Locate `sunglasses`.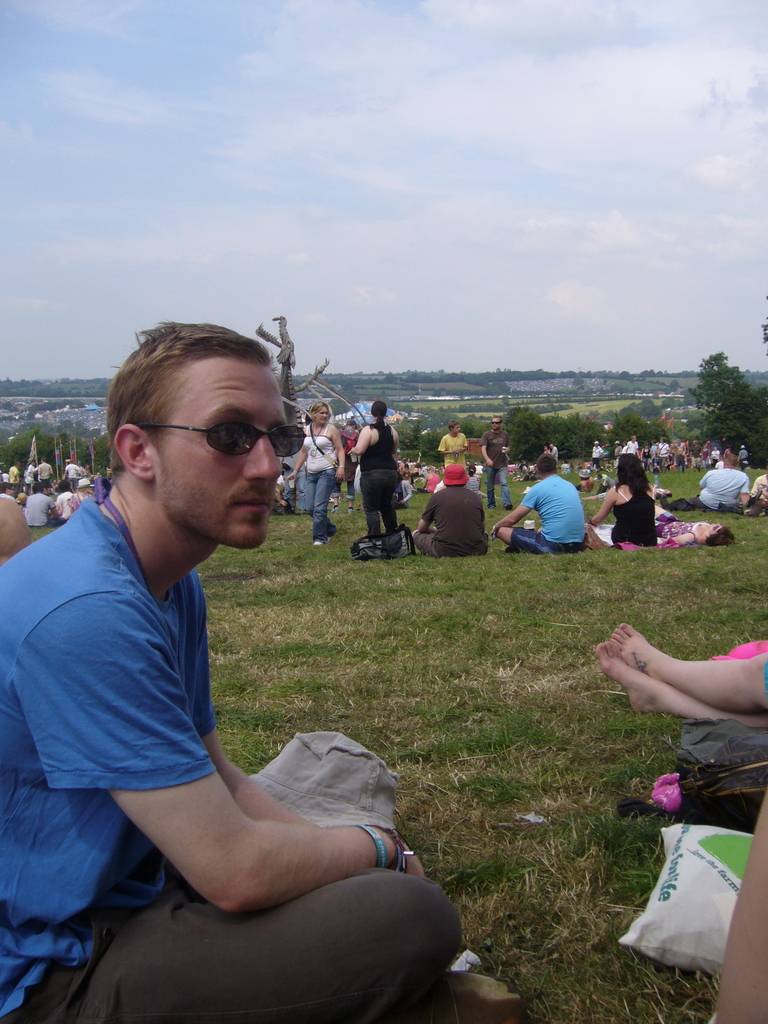
Bounding box: x1=133 y1=420 x2=303 y2=461.
